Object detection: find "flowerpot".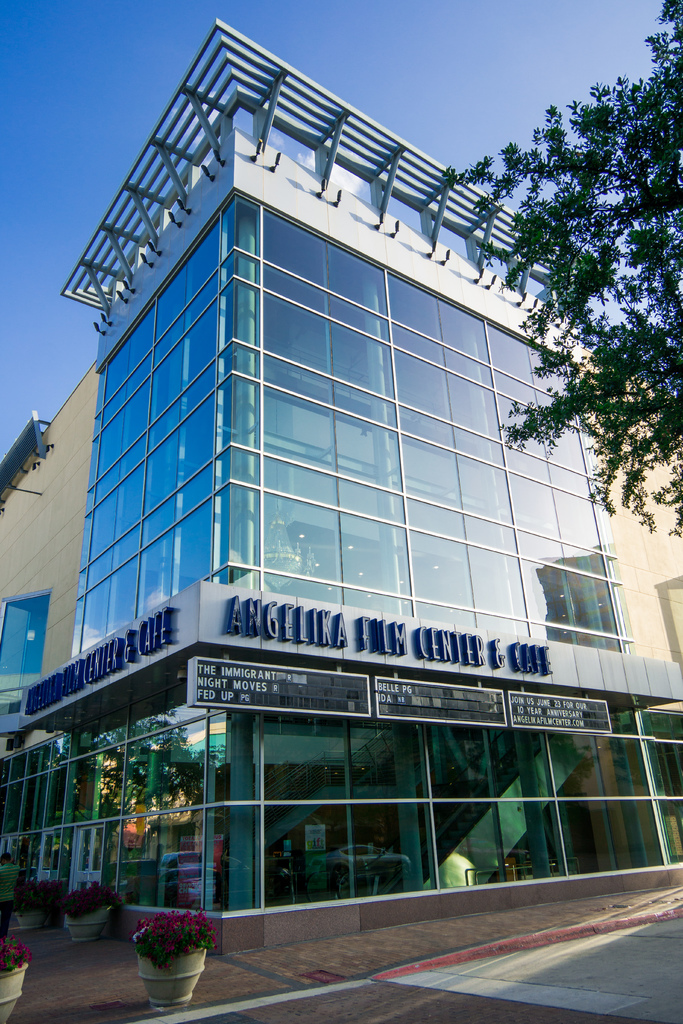
detection(60, 906, 110, 947).
